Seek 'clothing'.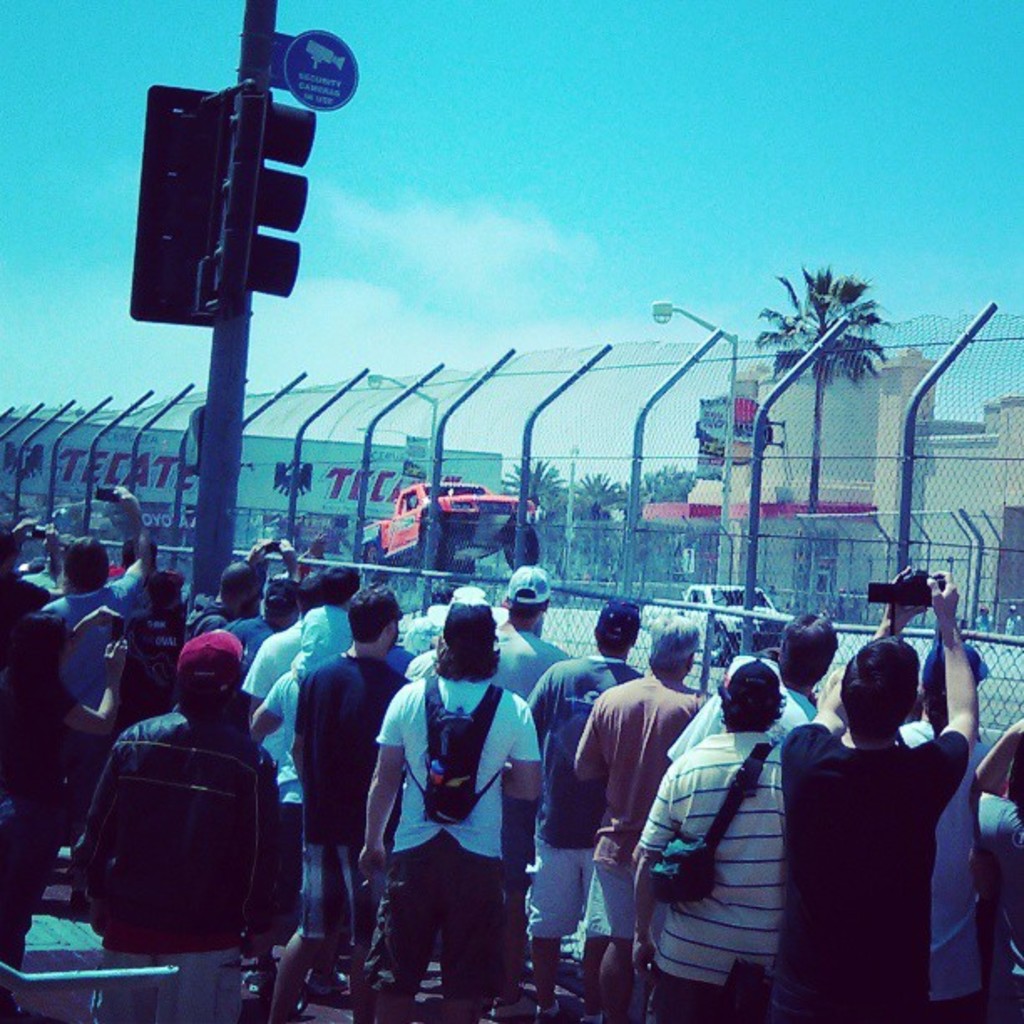
region(641, 733, 780, 982).
